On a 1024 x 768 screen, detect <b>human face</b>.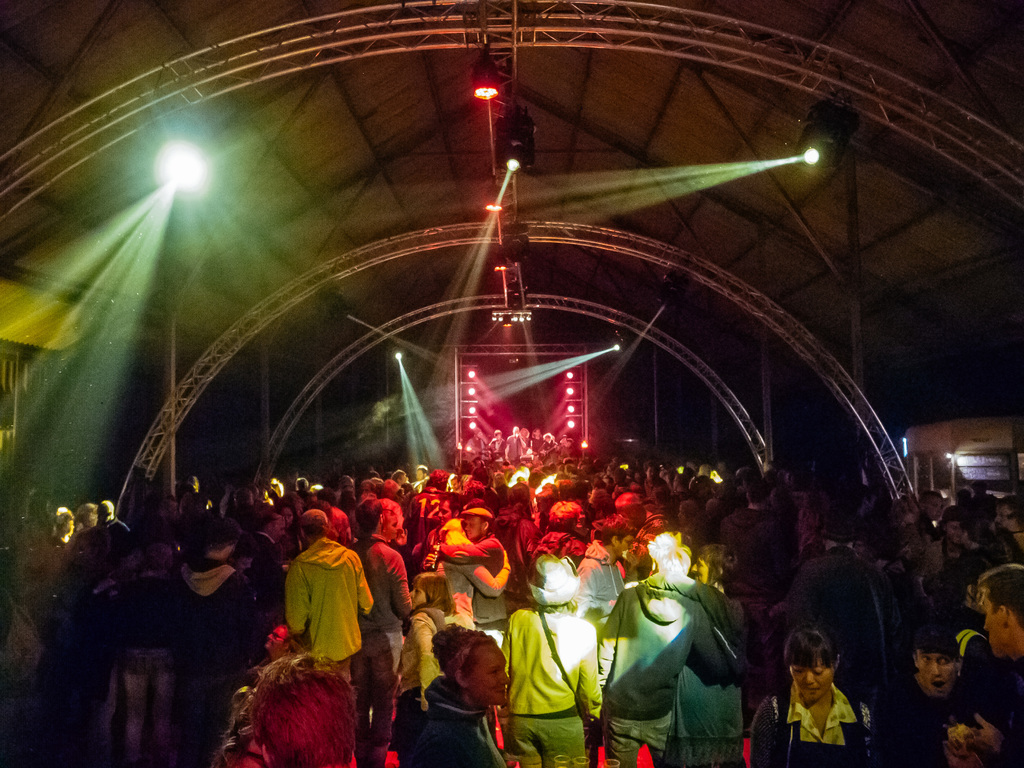
box=[461, 516, 485, 541].
